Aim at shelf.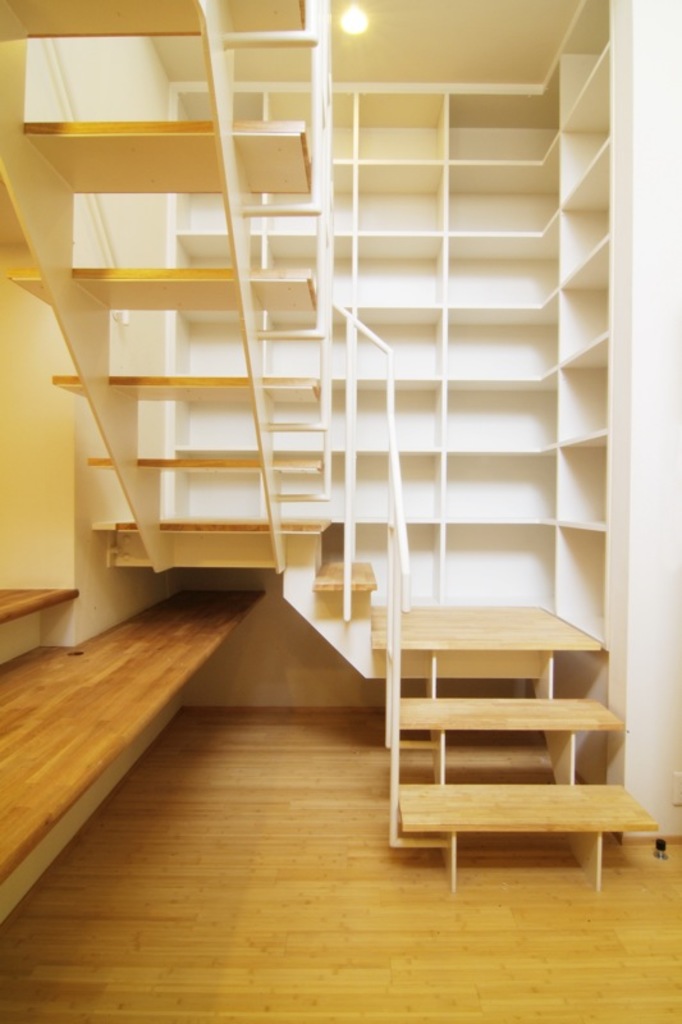
Aimed at <region>319, 385, 438, 449</region>.
